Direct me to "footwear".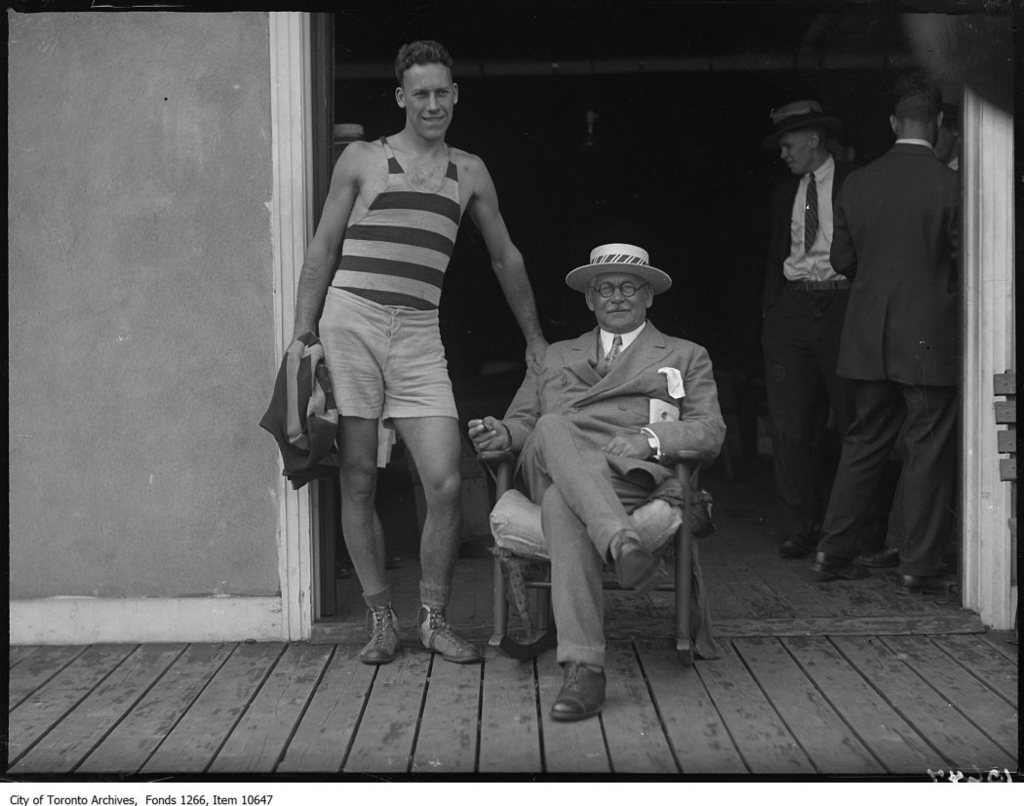
Direction: crop(781, 530, 811, 553).
